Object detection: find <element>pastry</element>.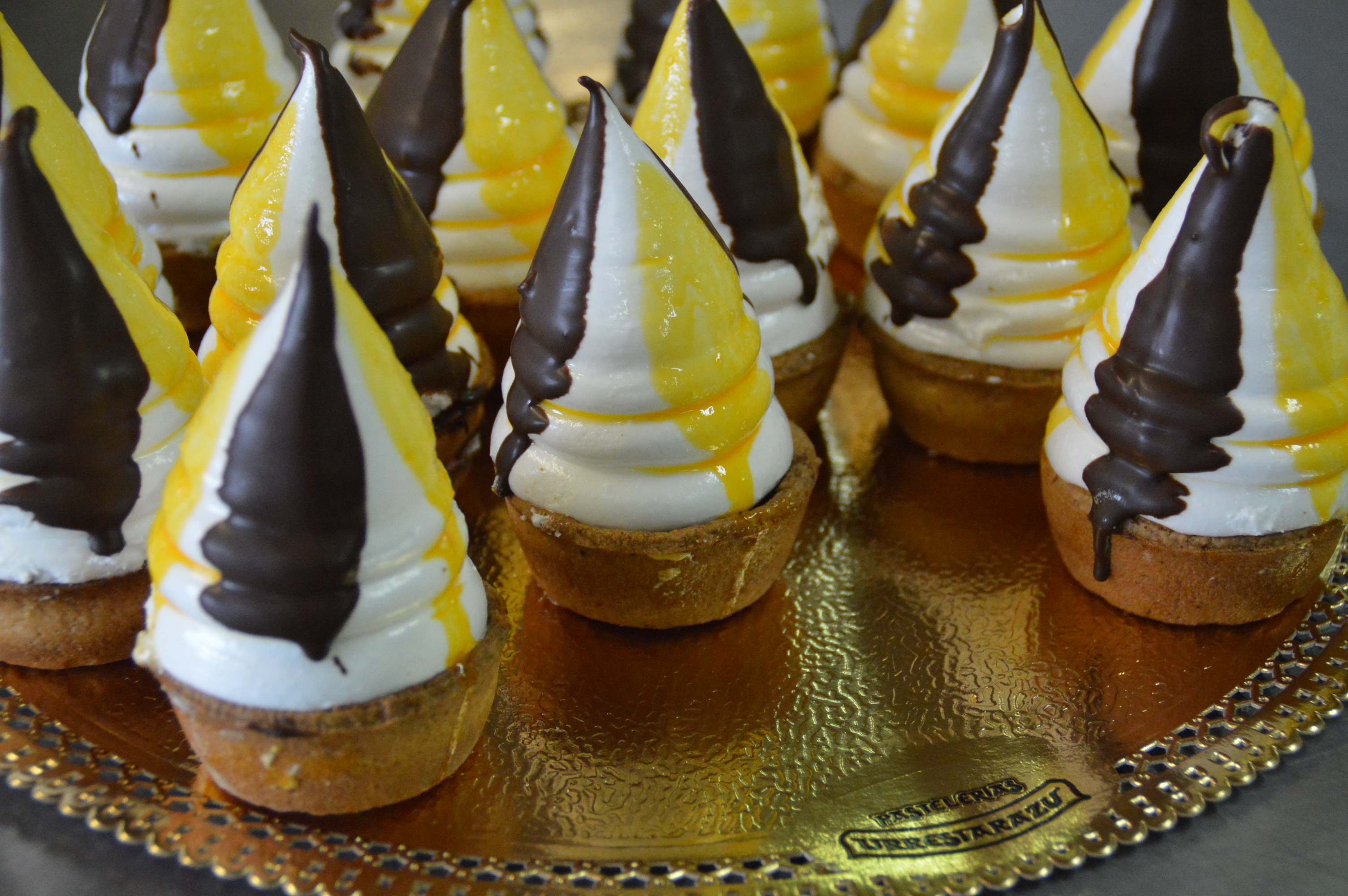
<bbox>283, 0, 385, 199</bbox>.
